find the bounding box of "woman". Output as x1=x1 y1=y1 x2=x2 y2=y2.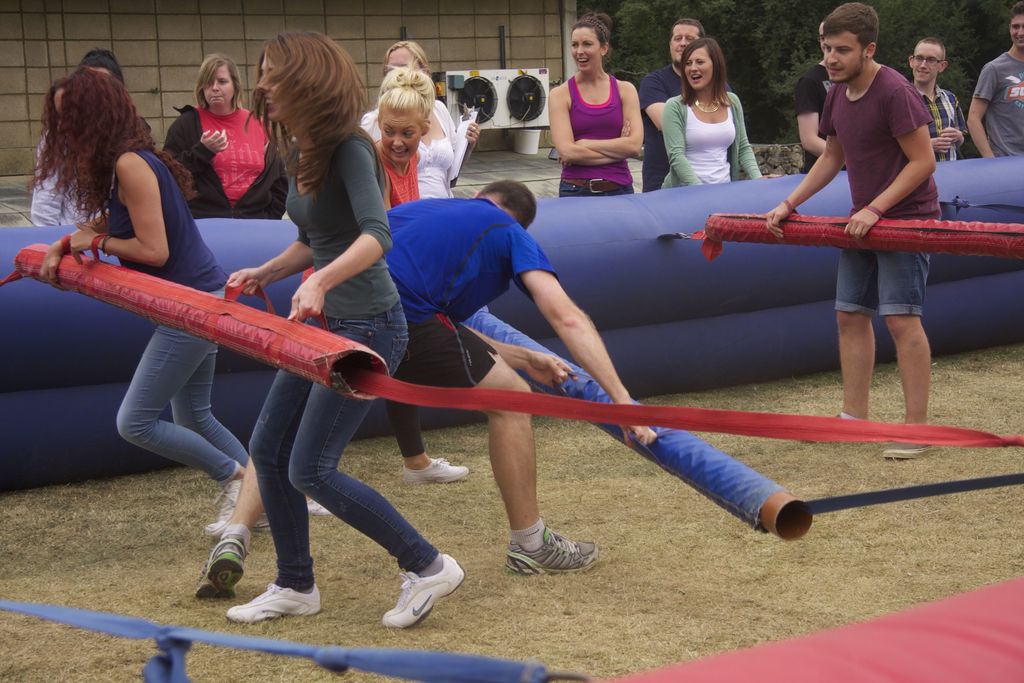
x1=544 y1=12 x2=648 y2=195.
